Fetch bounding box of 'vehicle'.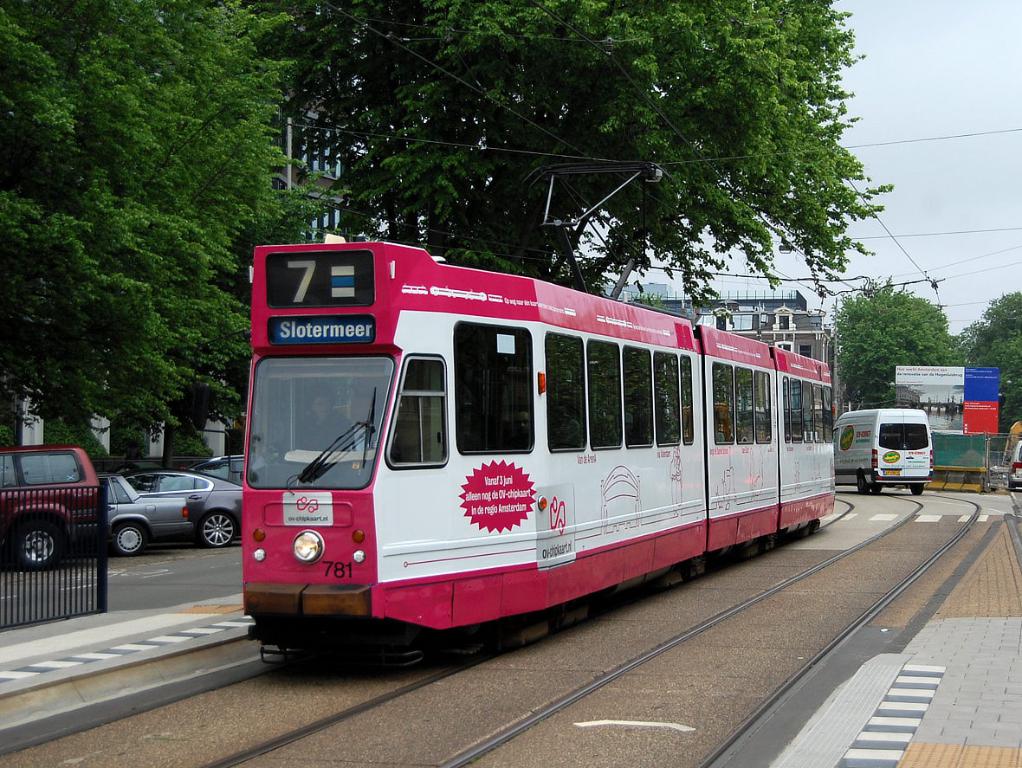
Bbox: 1004:437:1021:493.
